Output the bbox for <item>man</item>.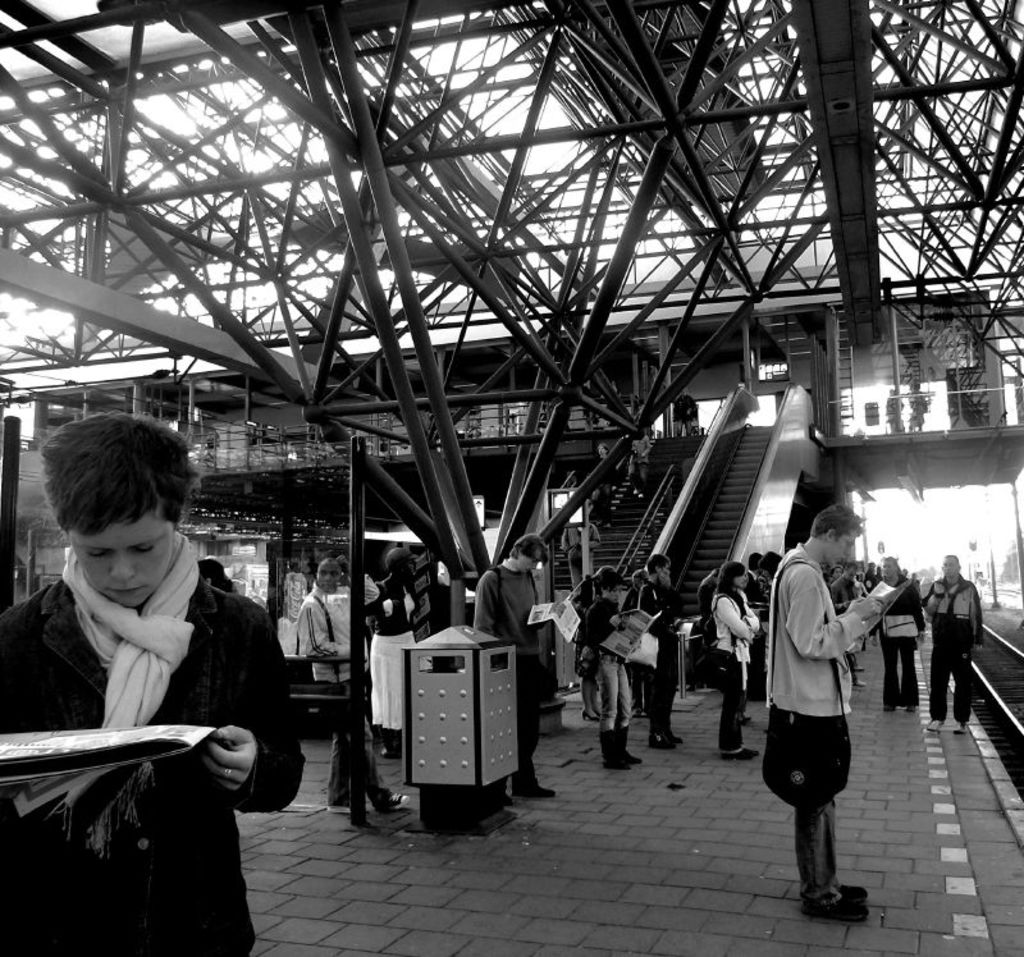
(x1=762, y1=518, x2=890, y2=915).
